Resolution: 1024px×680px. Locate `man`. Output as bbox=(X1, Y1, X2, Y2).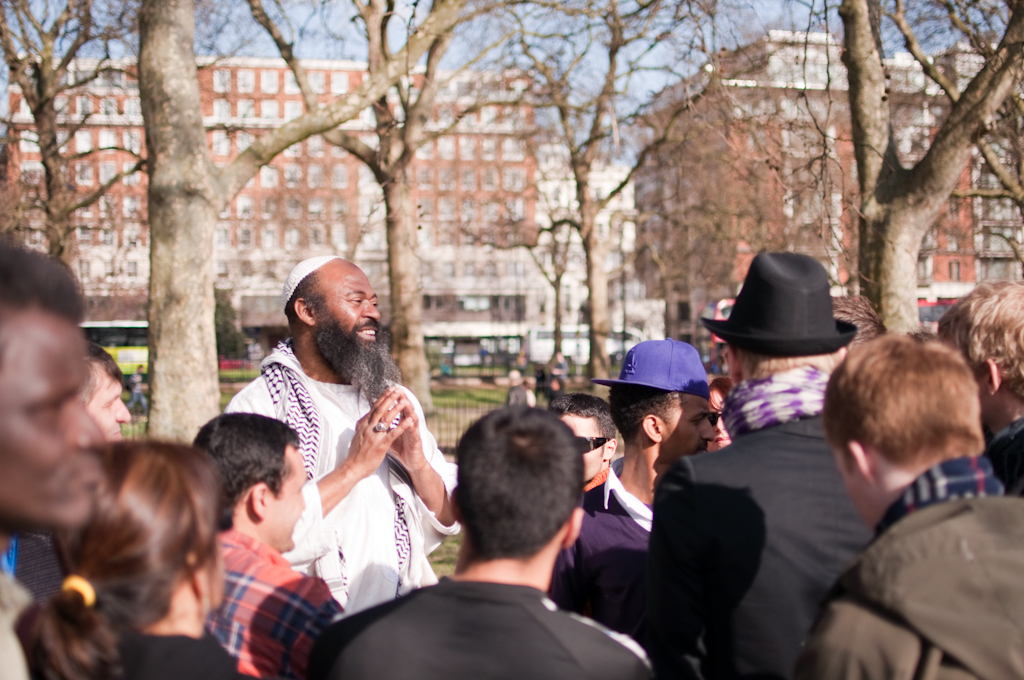
bbox=(304, 405, 660, 679).
